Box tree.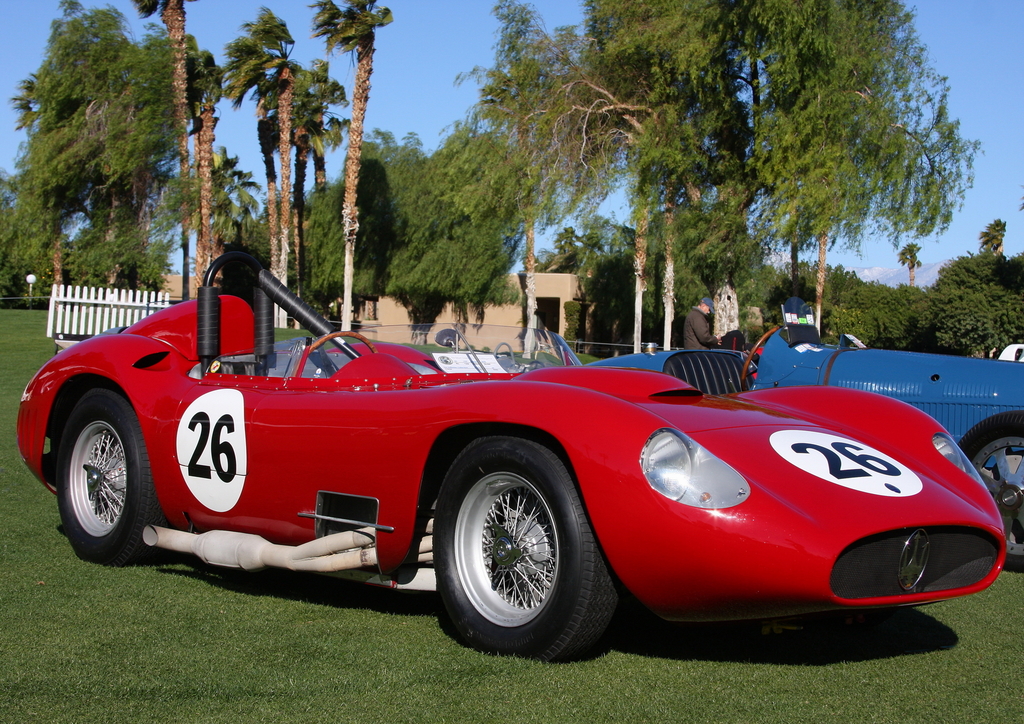
294 122 539 329.
